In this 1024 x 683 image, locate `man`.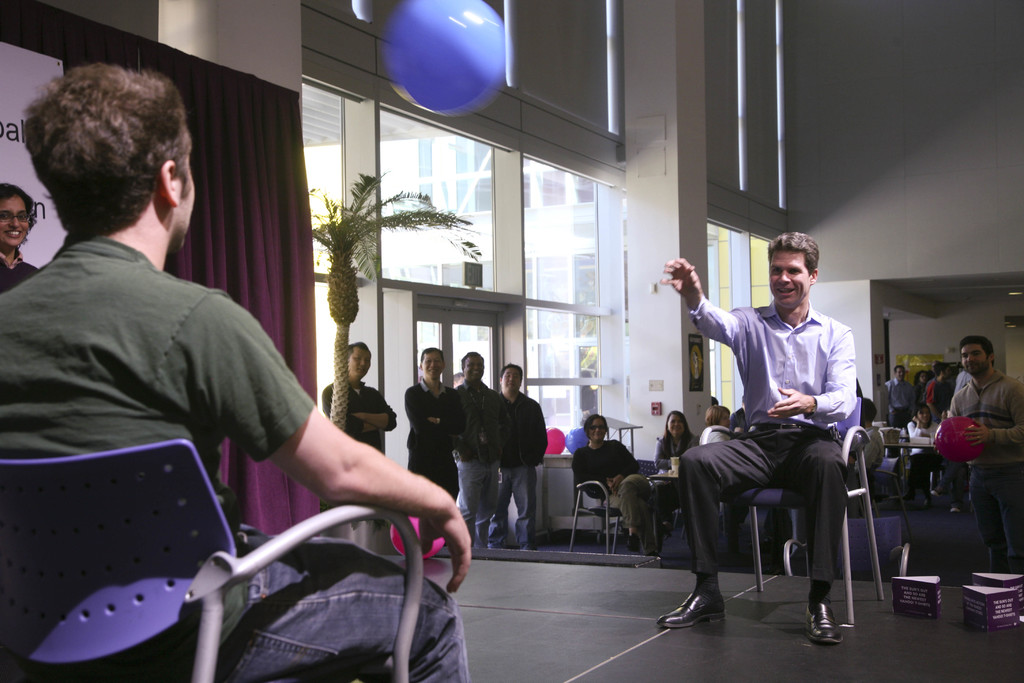
Bounding box: locate(0, 69, 471, 682).
